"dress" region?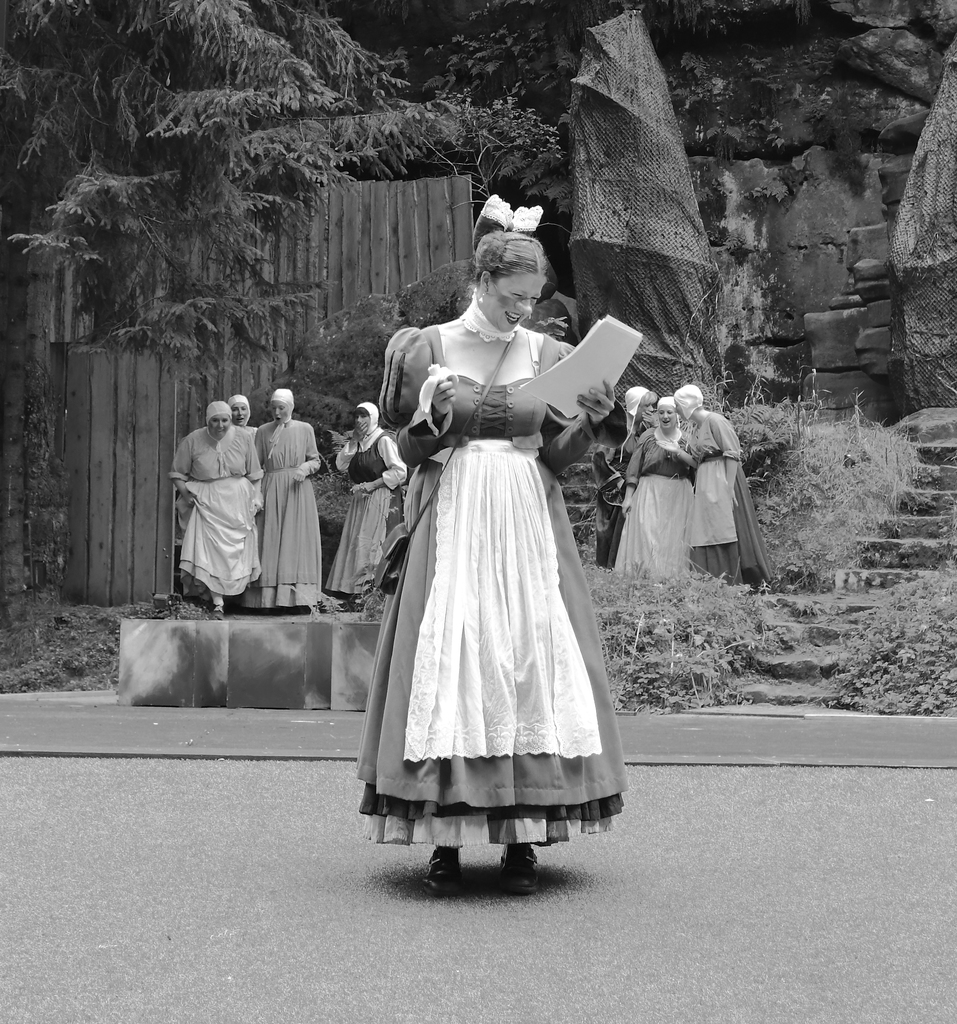
<bbox>376, 323, 626, 851</bbox>
